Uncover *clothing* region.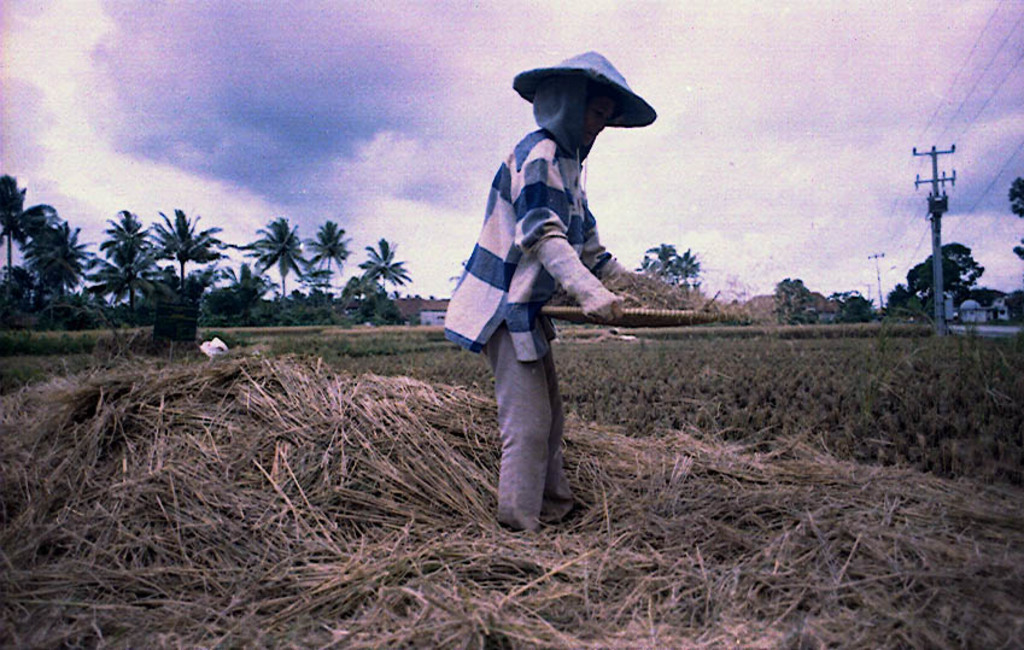
Uncovered: left=455, top=105, right=616, bottom=503.
